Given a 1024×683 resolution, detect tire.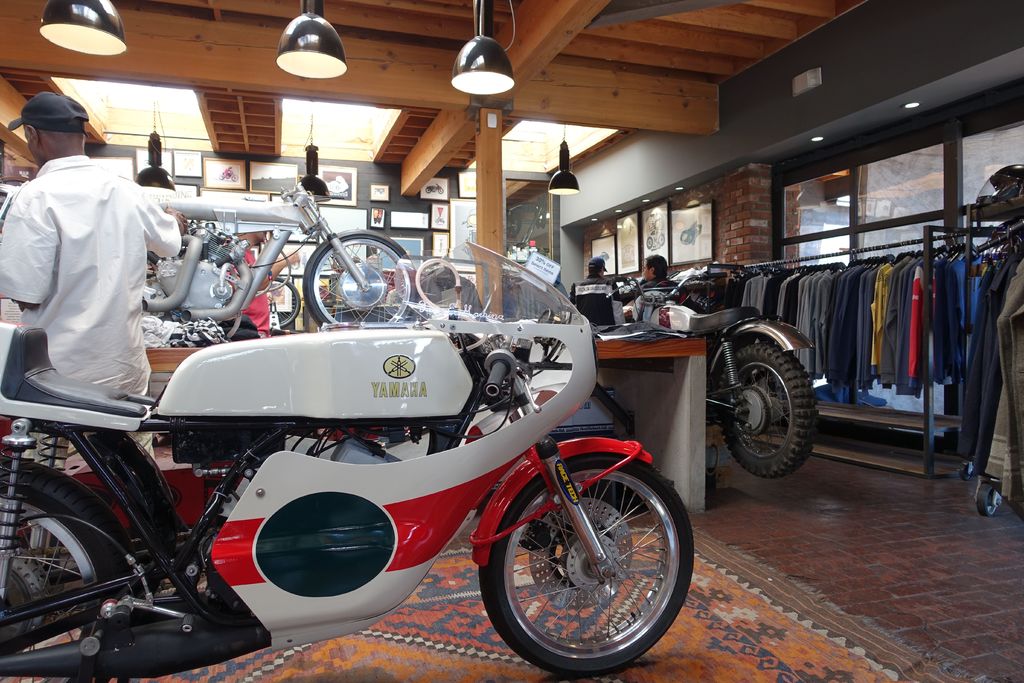
left=960, top=466, right=973, bottom=482.
